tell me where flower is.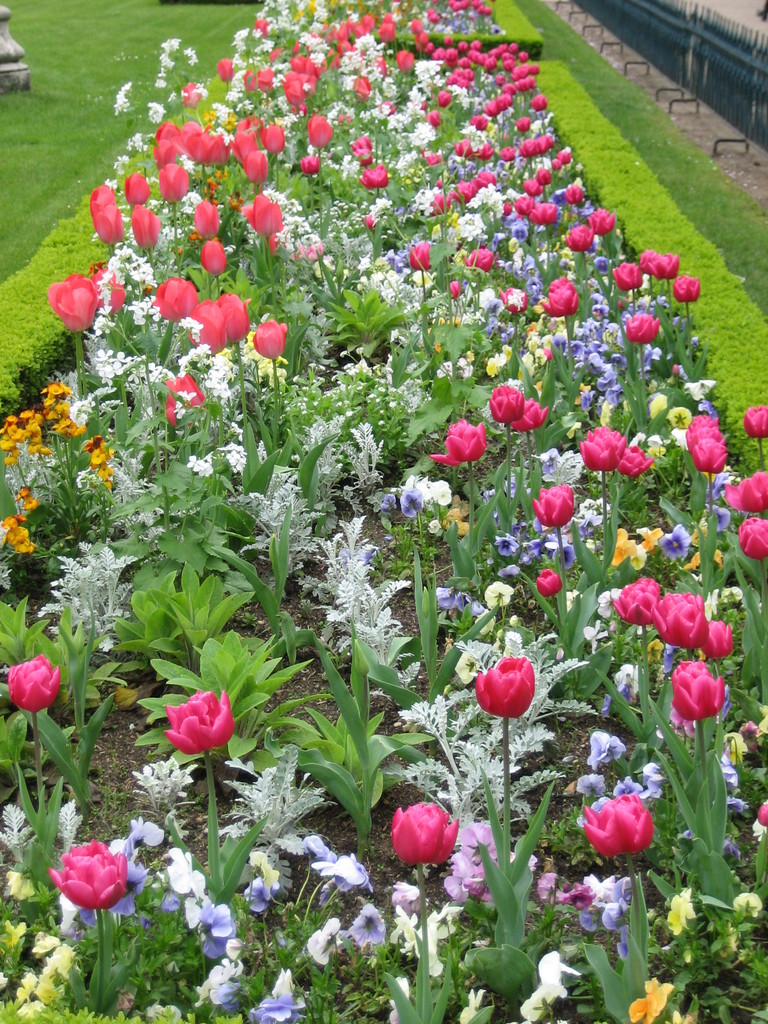
flower is at {"left": 155, "top": 689, "right": 256, "bottom": 769}.
